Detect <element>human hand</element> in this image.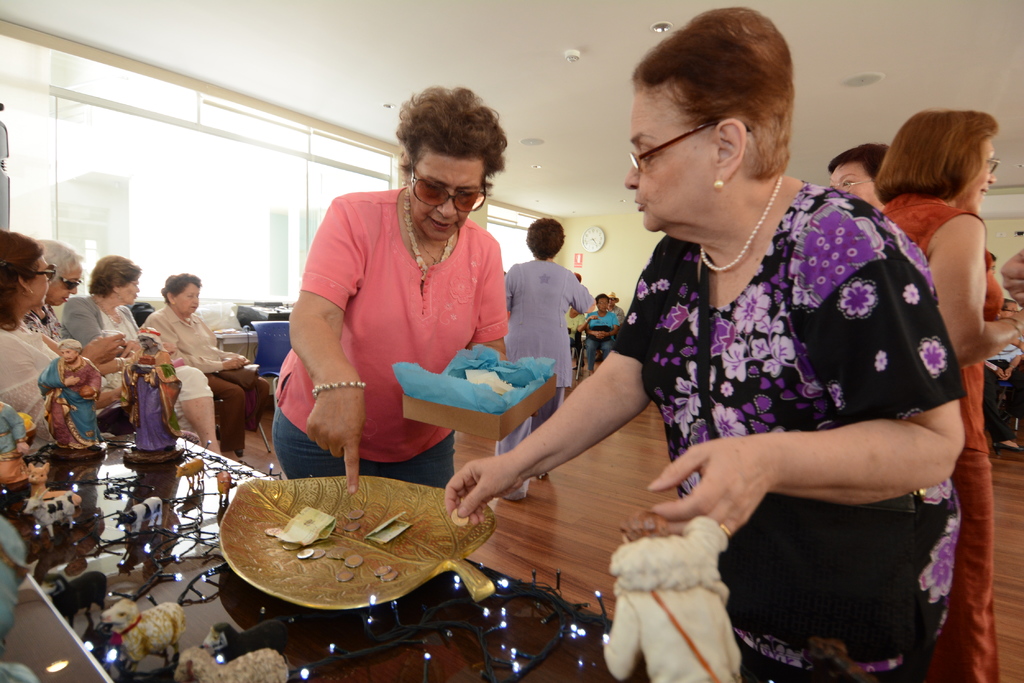
Detection: [x1=443, y1=454, x2=524, y2=527].
